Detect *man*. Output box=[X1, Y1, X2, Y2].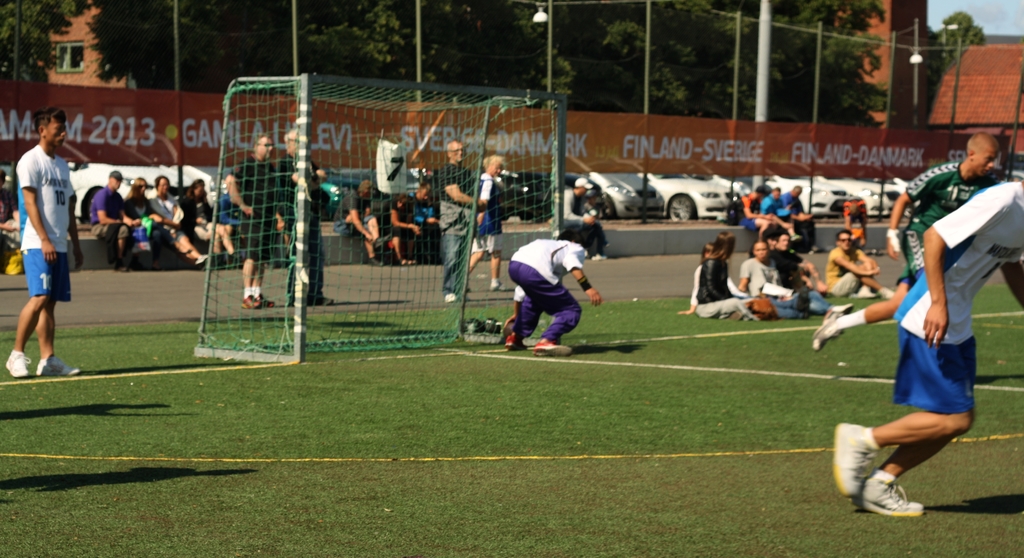
box=[829, 182, 1023, 514].
